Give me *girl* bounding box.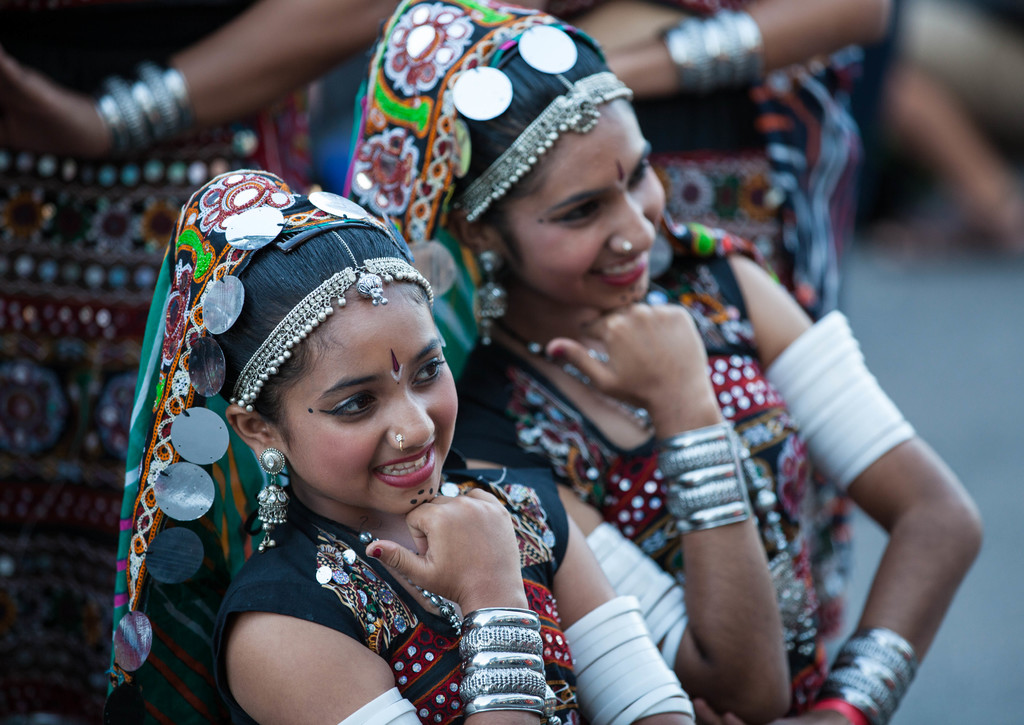
343 0 988 724.
